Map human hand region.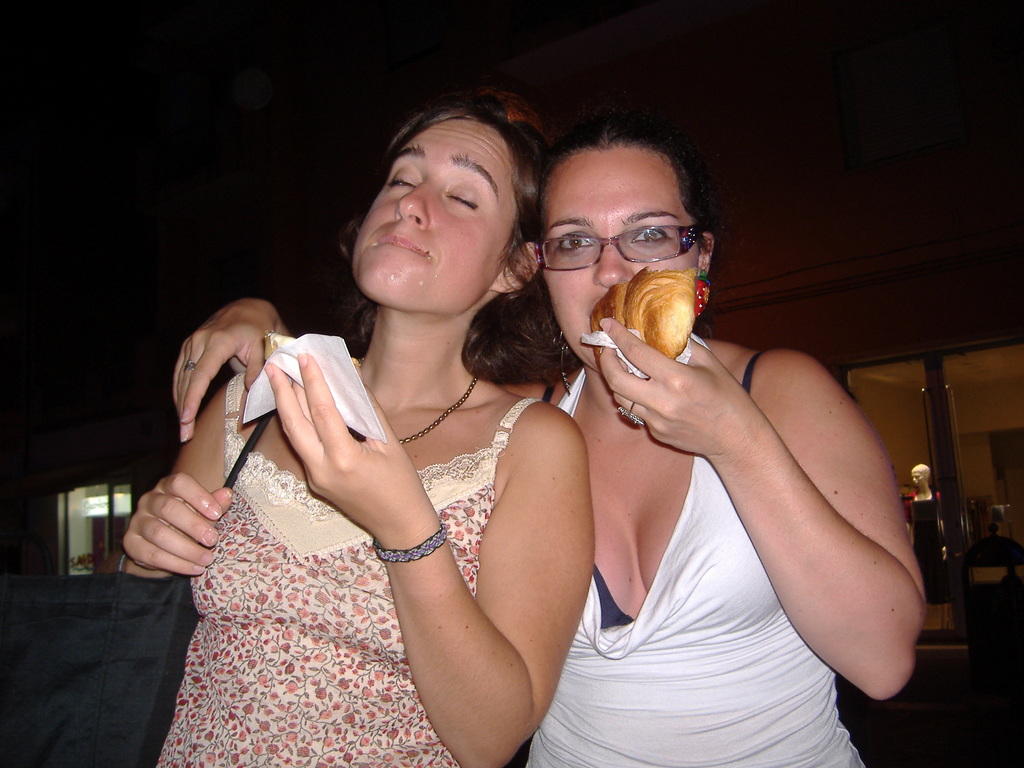
Mapped to 121:470:235:579.
